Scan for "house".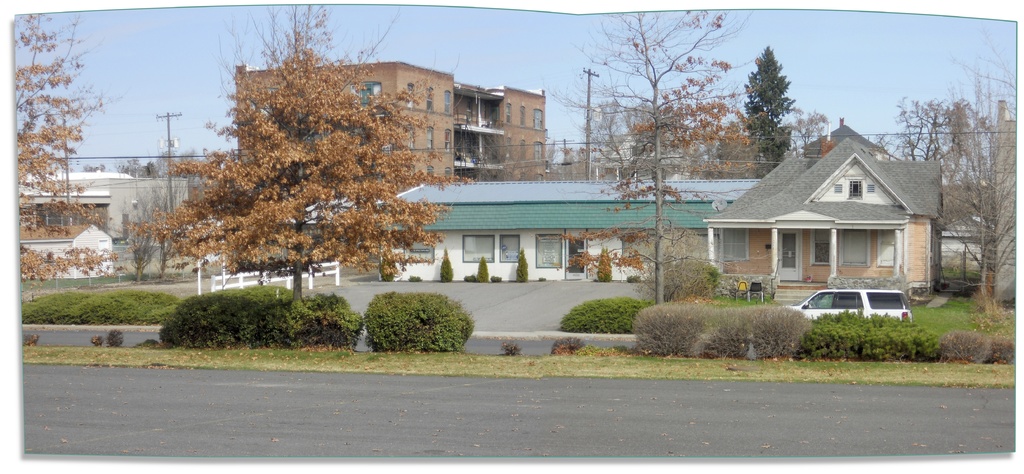
Scan result: [left=703, top=138, right=945, bottom=307].
